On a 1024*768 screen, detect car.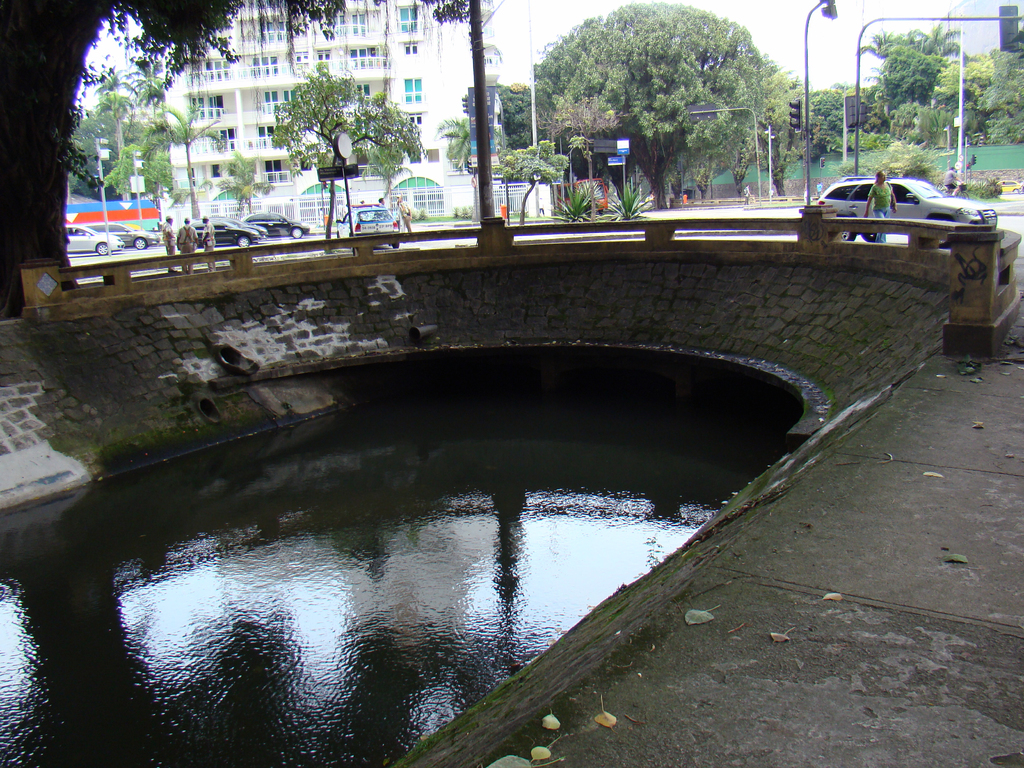
bbox(335, 199, 399, 246).
